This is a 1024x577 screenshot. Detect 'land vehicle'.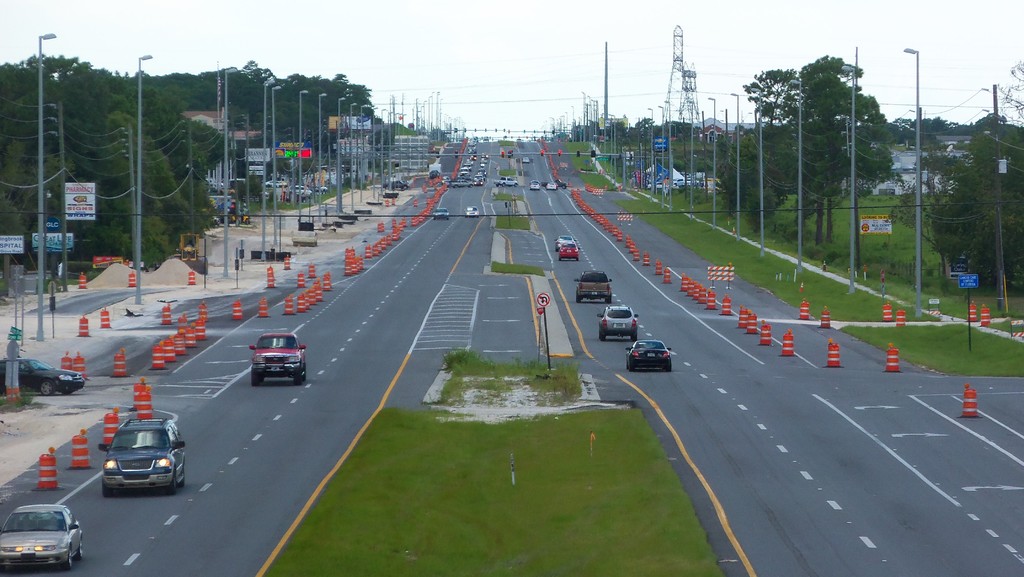
[x1=431, y1=205, x2=450, y2=221].
